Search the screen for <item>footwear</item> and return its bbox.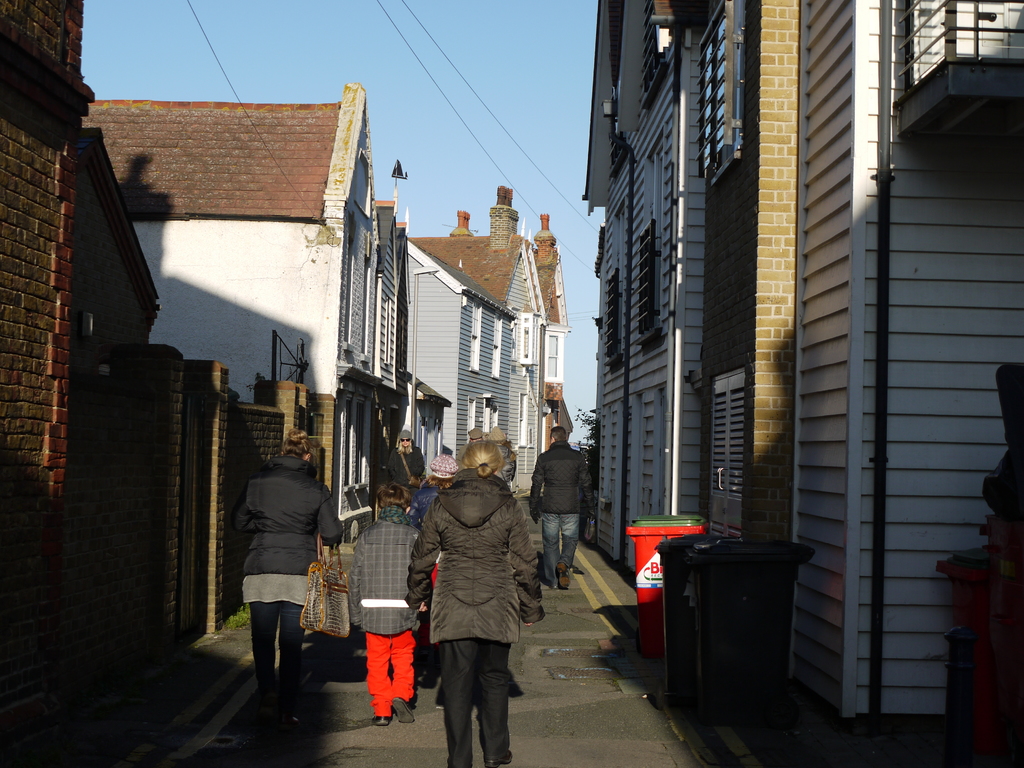
Found: BBox(557, 561, 569, 589).
